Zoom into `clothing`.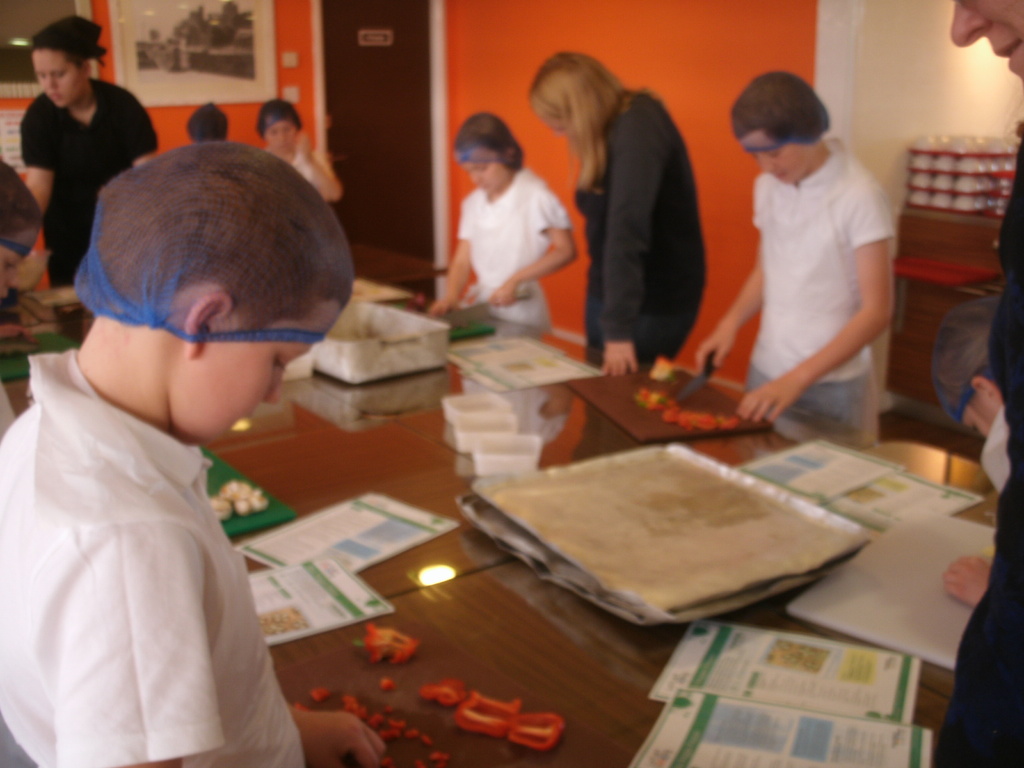
Zoom target: {"x1": 754, "y1": 131, "x2": 905, "y2": 435}.
